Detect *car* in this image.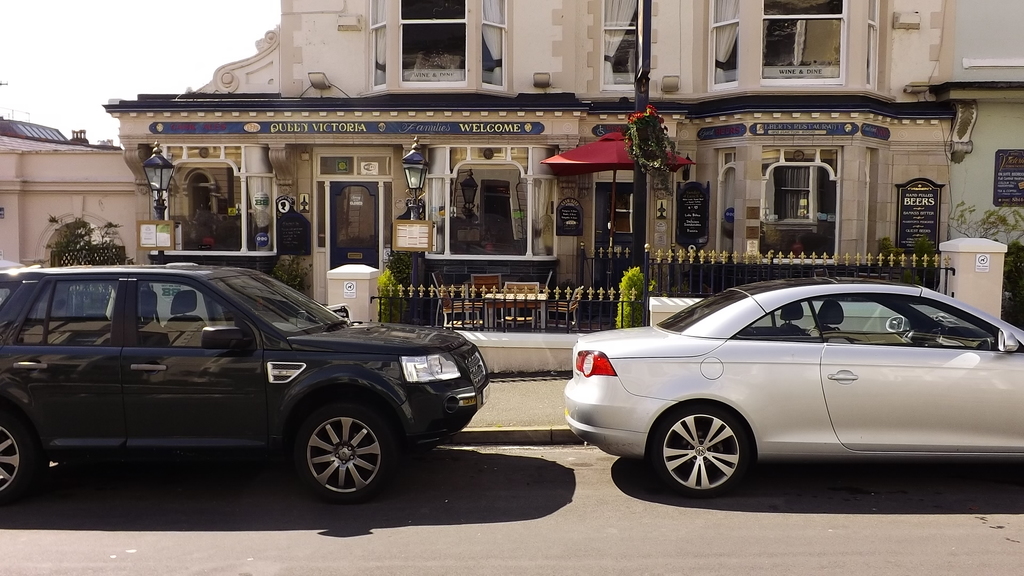
Detection: [x1=0, y1=259, x2=488, y2=503].
